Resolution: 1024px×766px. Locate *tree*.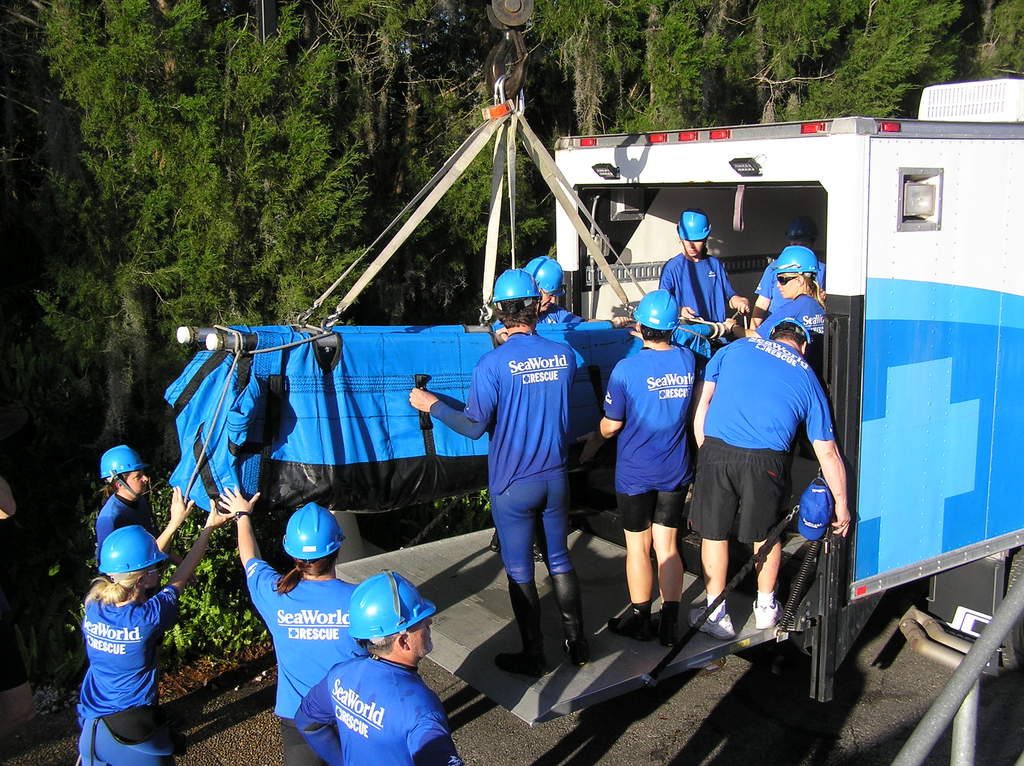
<region>378, 92, 392, 164</region>.
